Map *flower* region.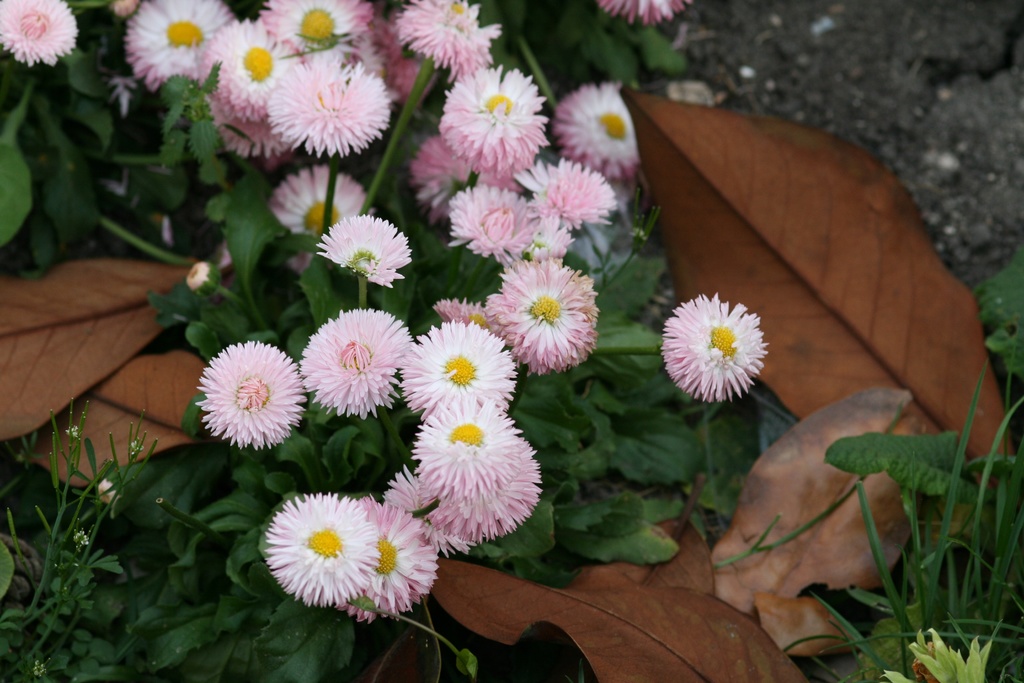
Mapped to Rect(0, 0, 81, 69).
